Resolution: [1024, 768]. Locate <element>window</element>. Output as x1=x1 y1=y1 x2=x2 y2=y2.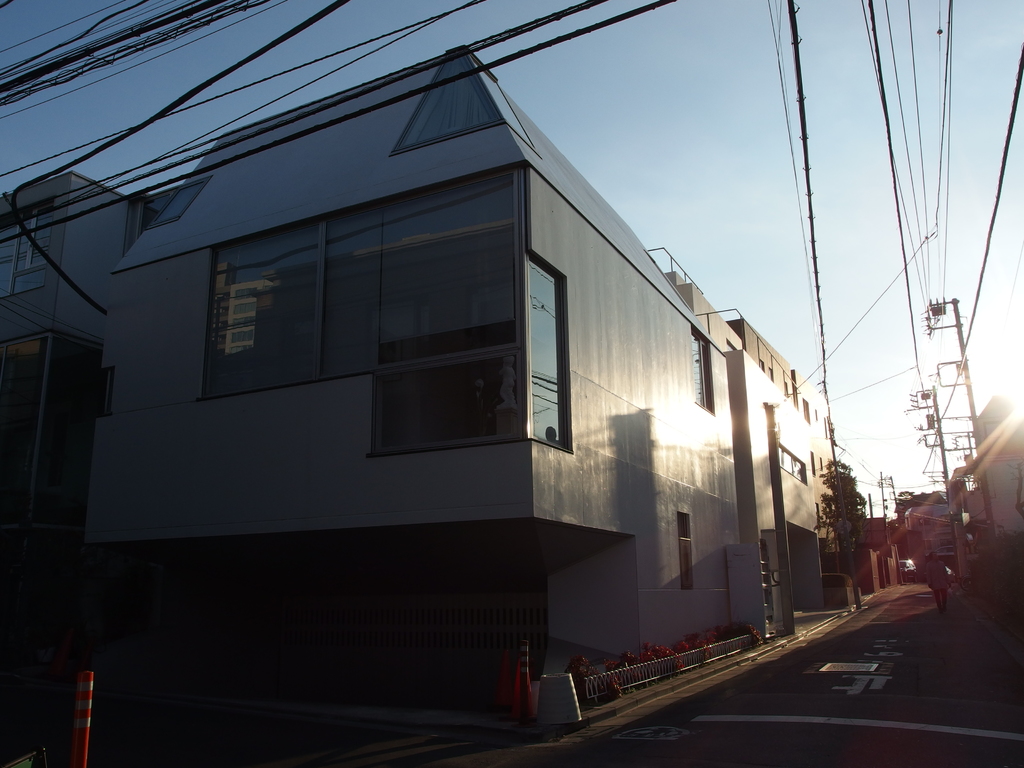
x1=811 y1=452 x2=815 y2=475.
